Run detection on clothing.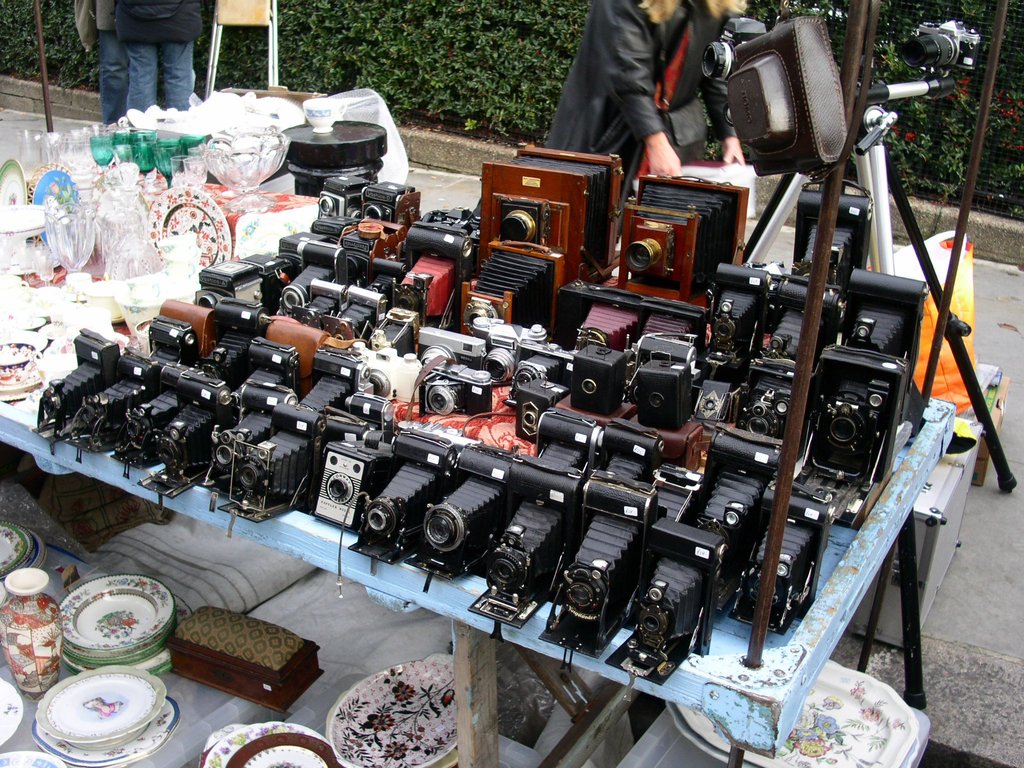
Result: crop(74, 0, 163, 125).
